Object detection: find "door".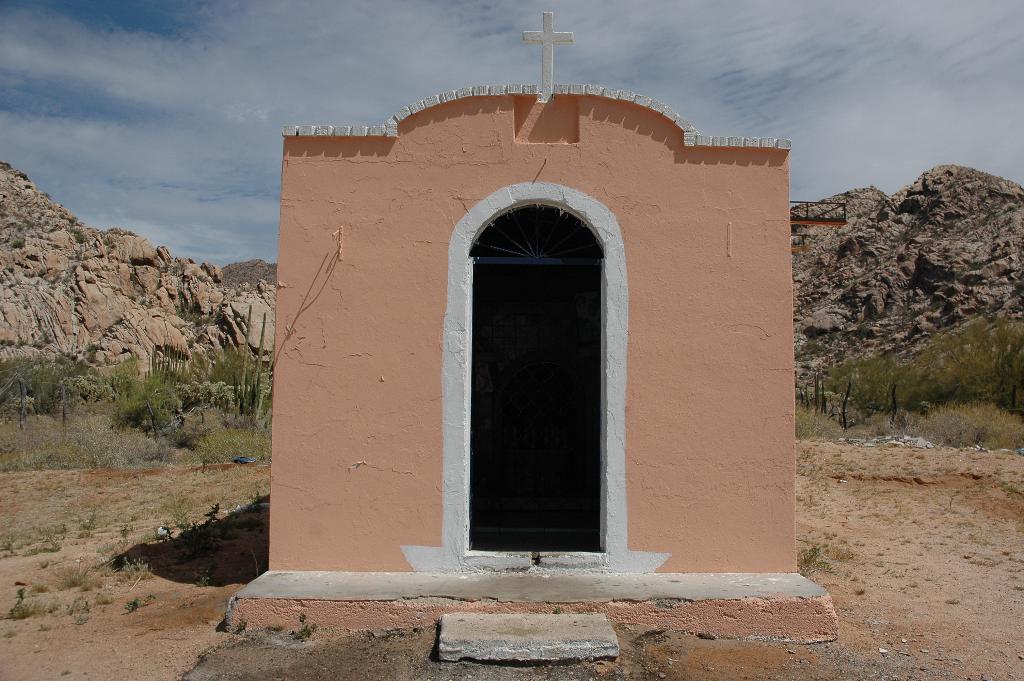
bbox=[465, 254, 590, 552].
